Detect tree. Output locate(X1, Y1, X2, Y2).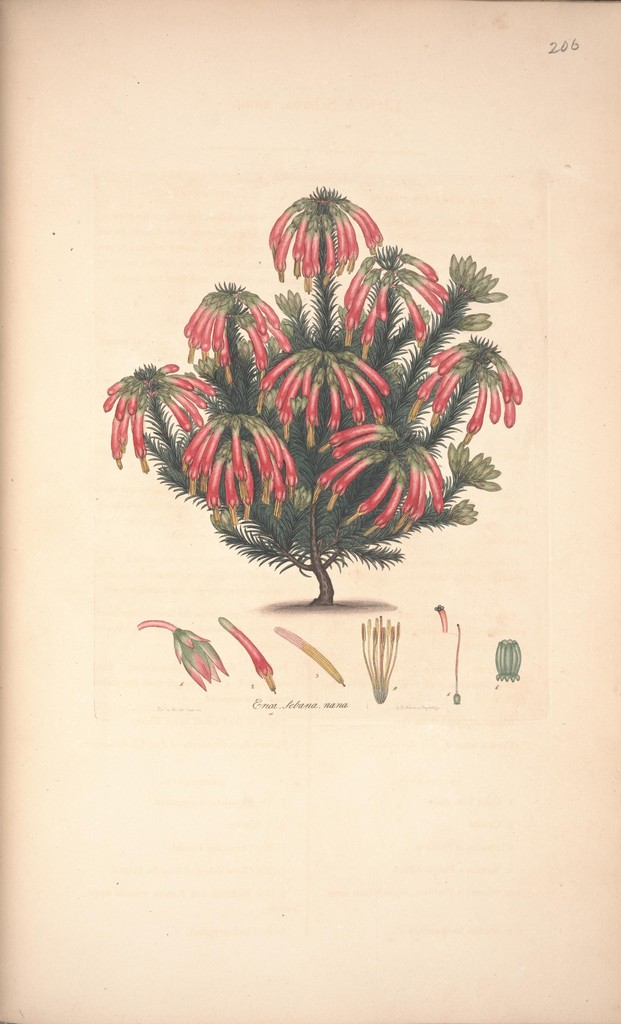
locate(102, 202, 551, 611).
